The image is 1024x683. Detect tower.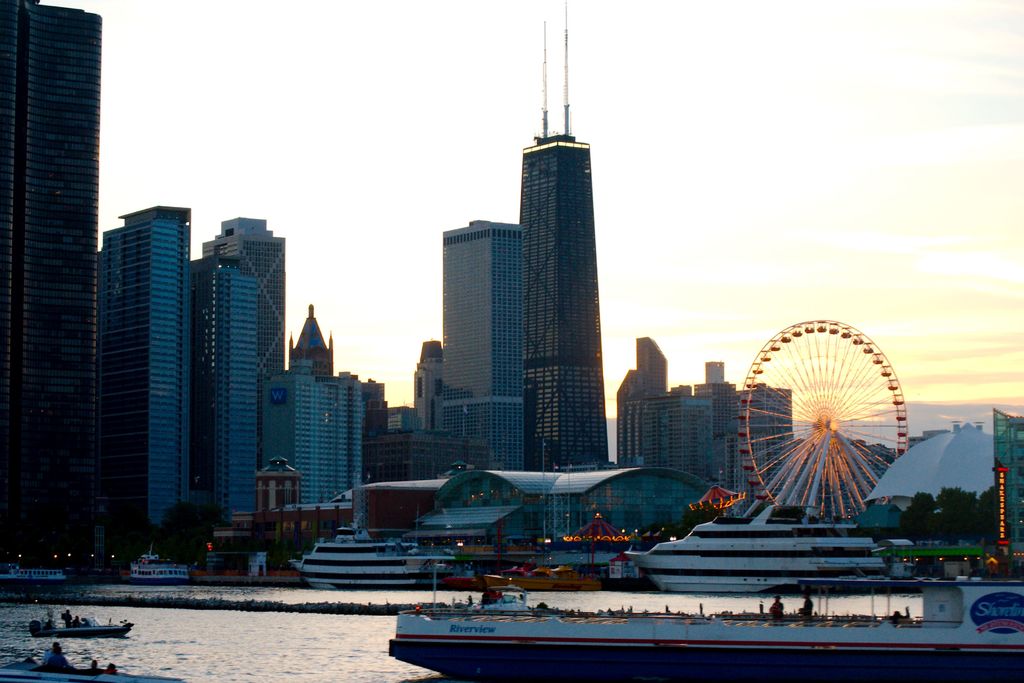
Detection: crop(106, 209, 193, 545).
